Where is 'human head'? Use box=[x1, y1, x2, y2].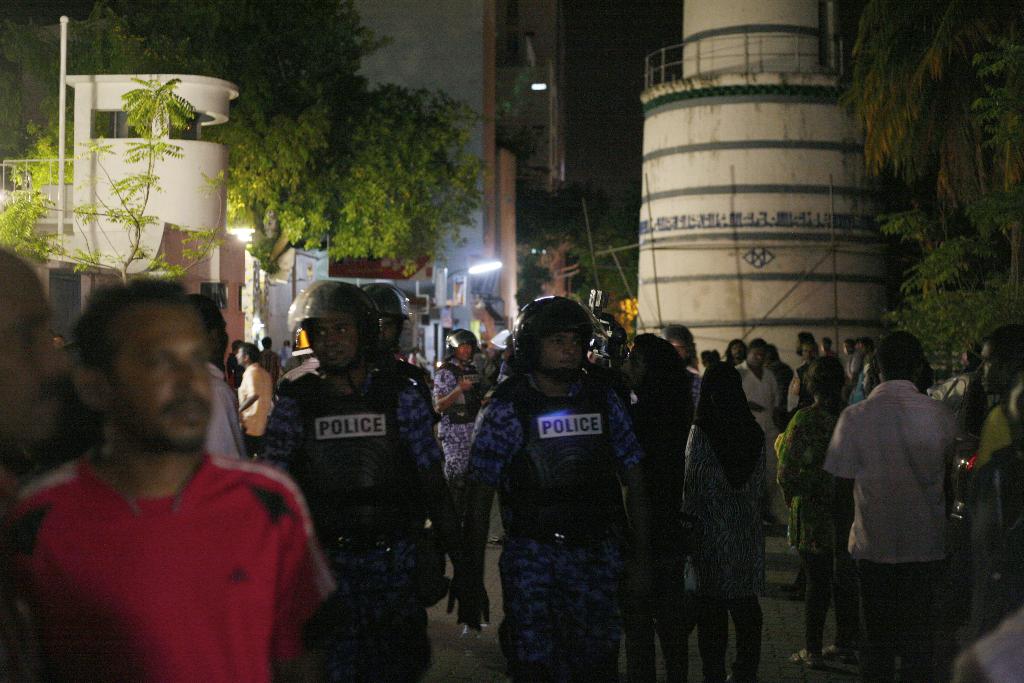
box=[362, 278, 414, 357].
